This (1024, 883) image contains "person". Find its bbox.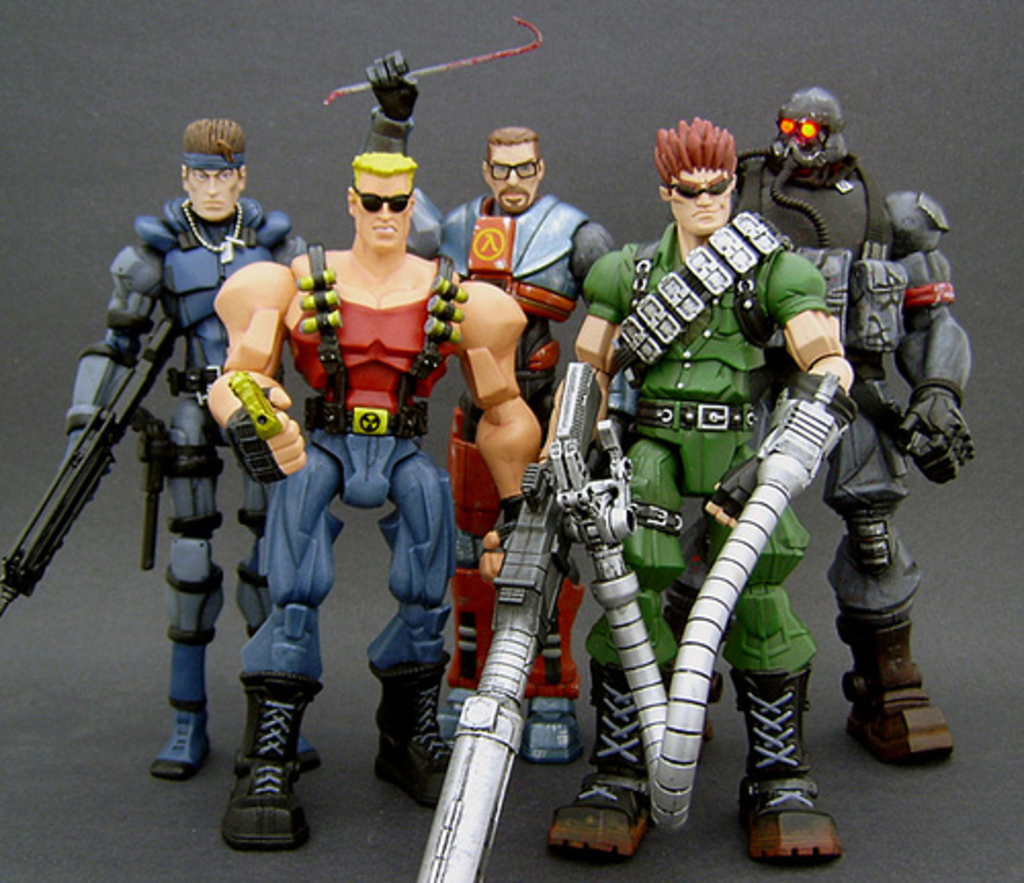
63/113/326/789.
